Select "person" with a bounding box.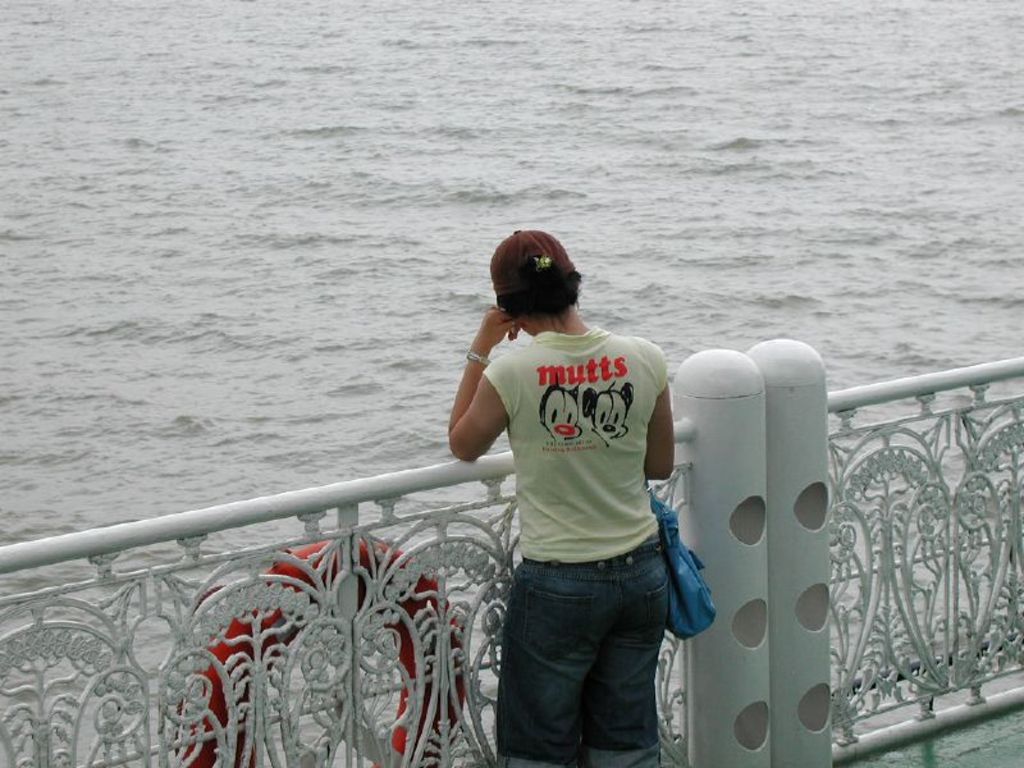
locate(451, 215, 696, 758).
